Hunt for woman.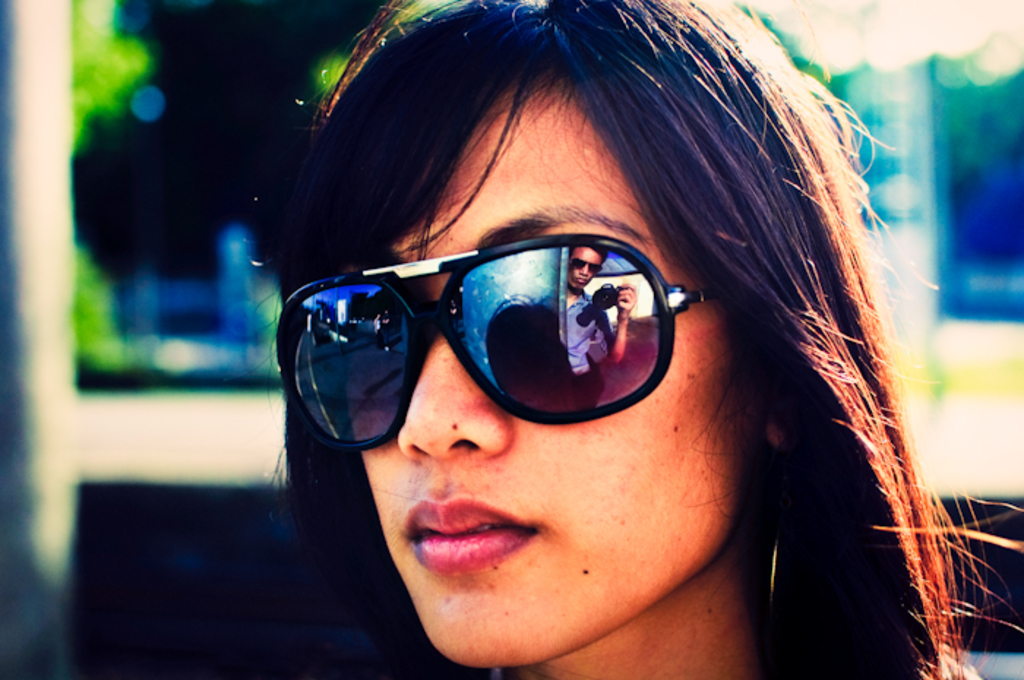
Hunted down at 244 41 938 671.
